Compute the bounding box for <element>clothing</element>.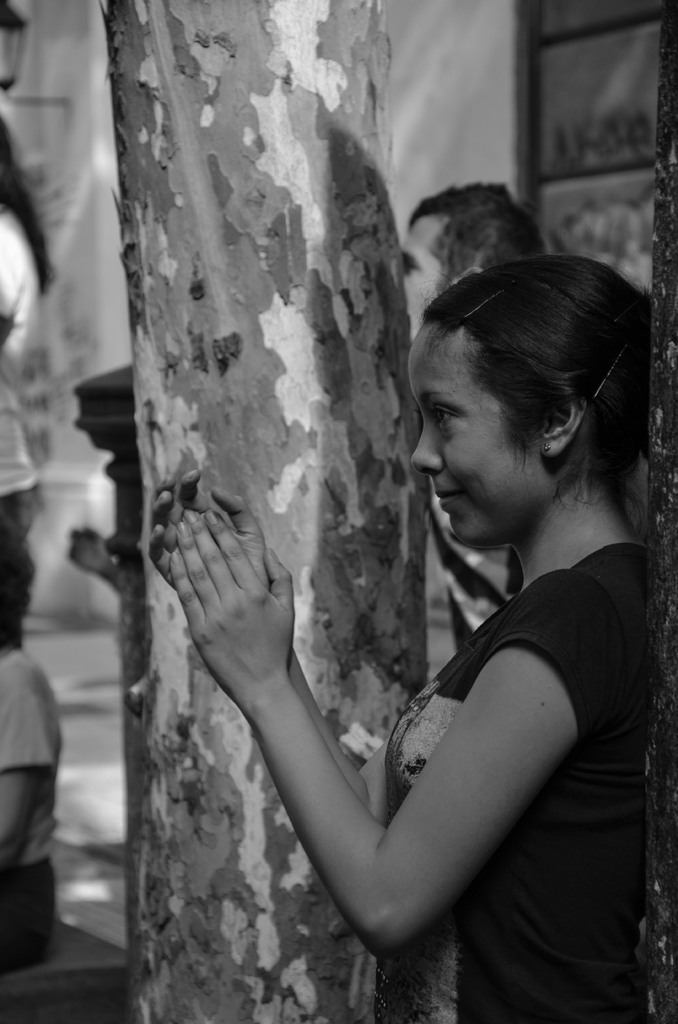
Rect(376, 541, 633, 1022).
